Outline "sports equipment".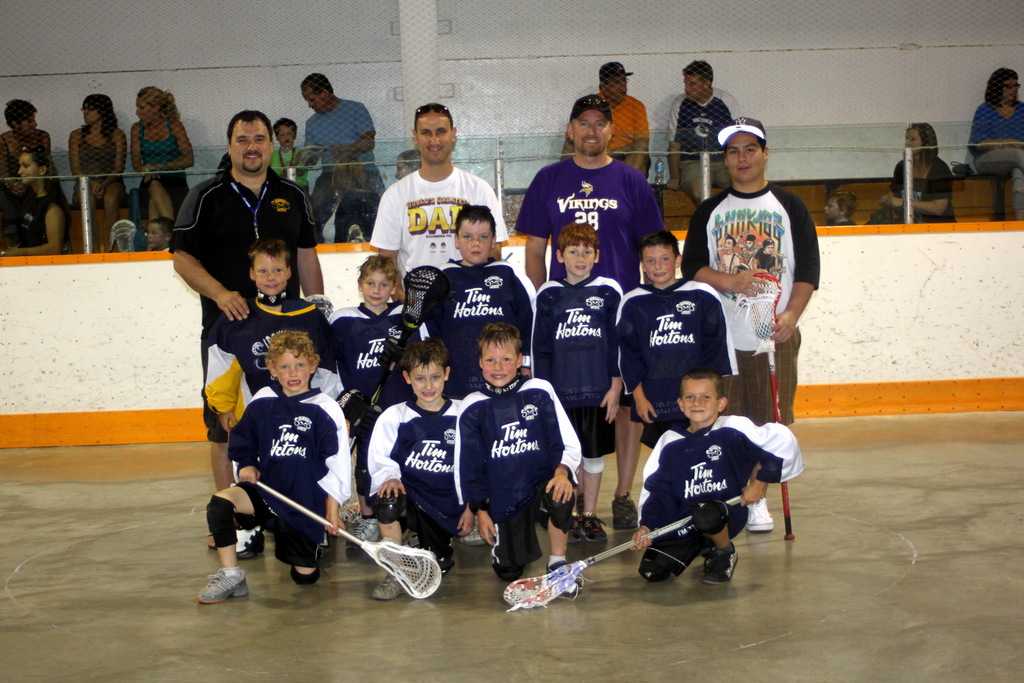
Outline: 199,563,250,603.
